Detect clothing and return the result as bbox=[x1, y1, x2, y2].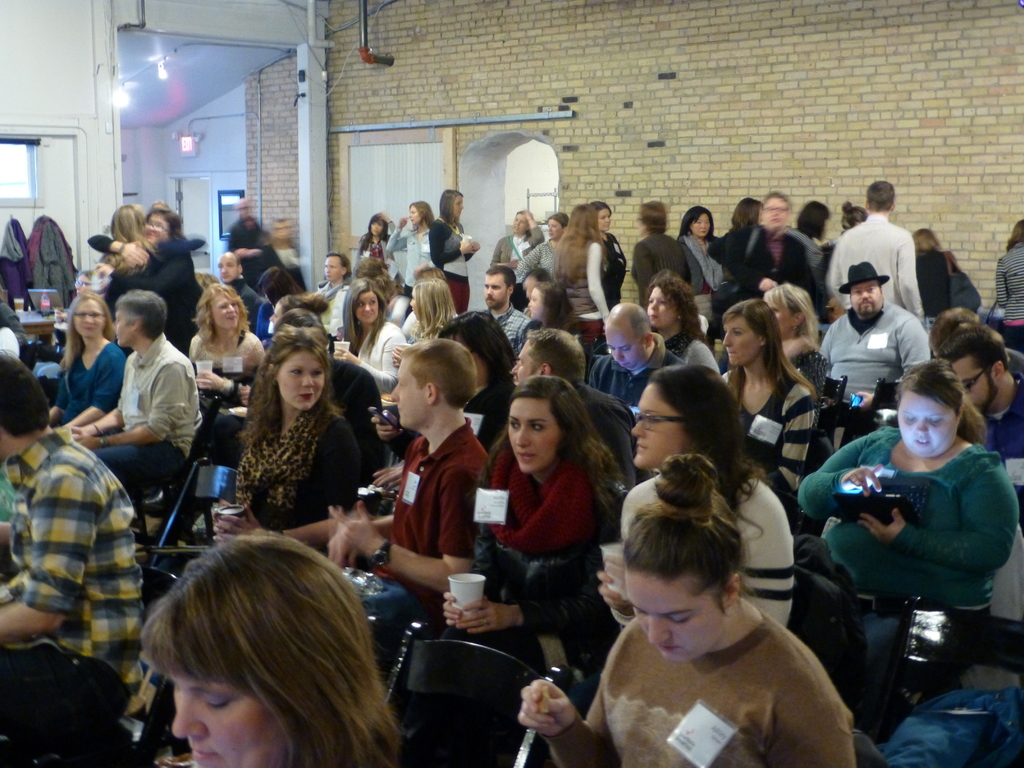
bbox=[827, 211, 922, 322].
